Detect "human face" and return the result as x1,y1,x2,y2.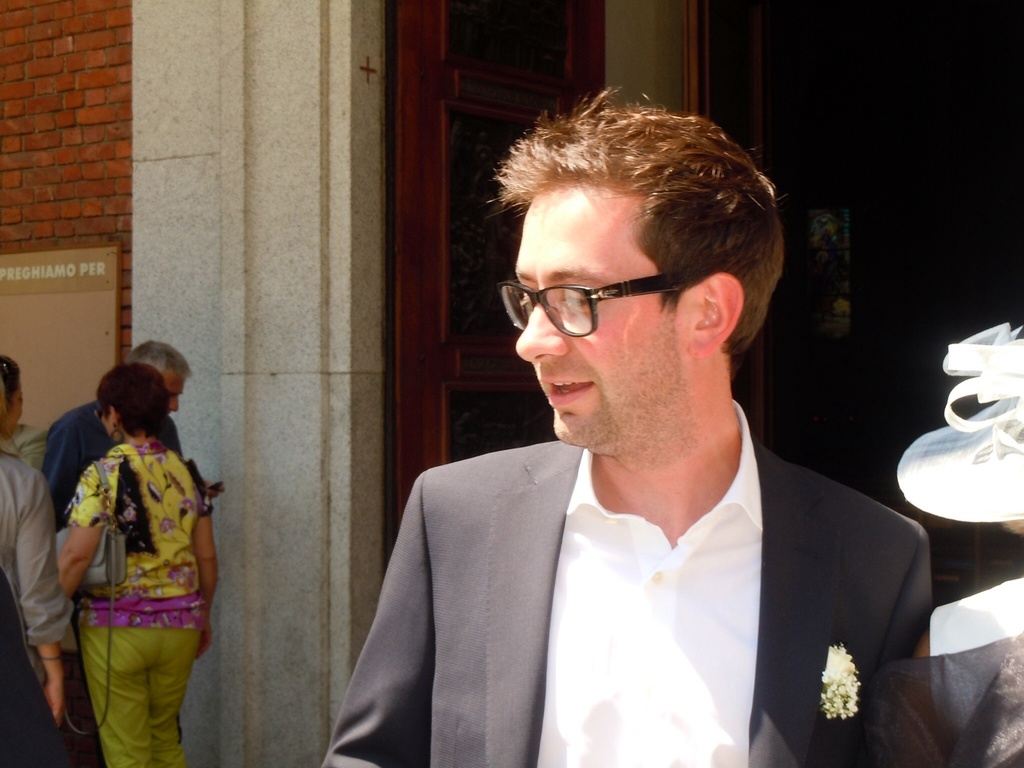
166,372,186,412.
